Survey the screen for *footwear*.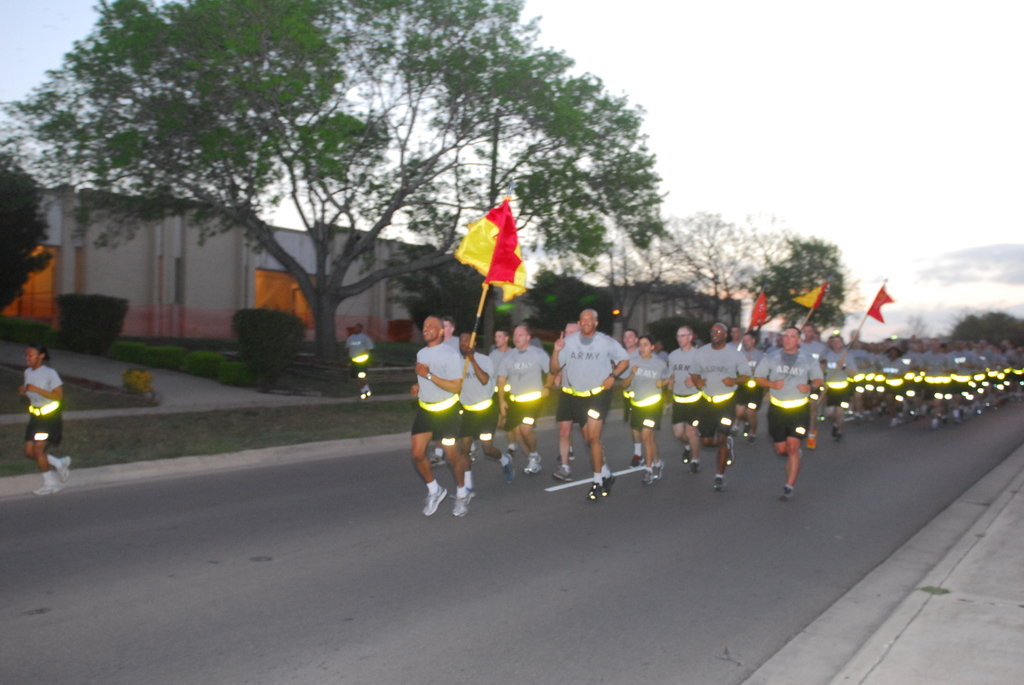
Survey found: 692/457/703/471.
